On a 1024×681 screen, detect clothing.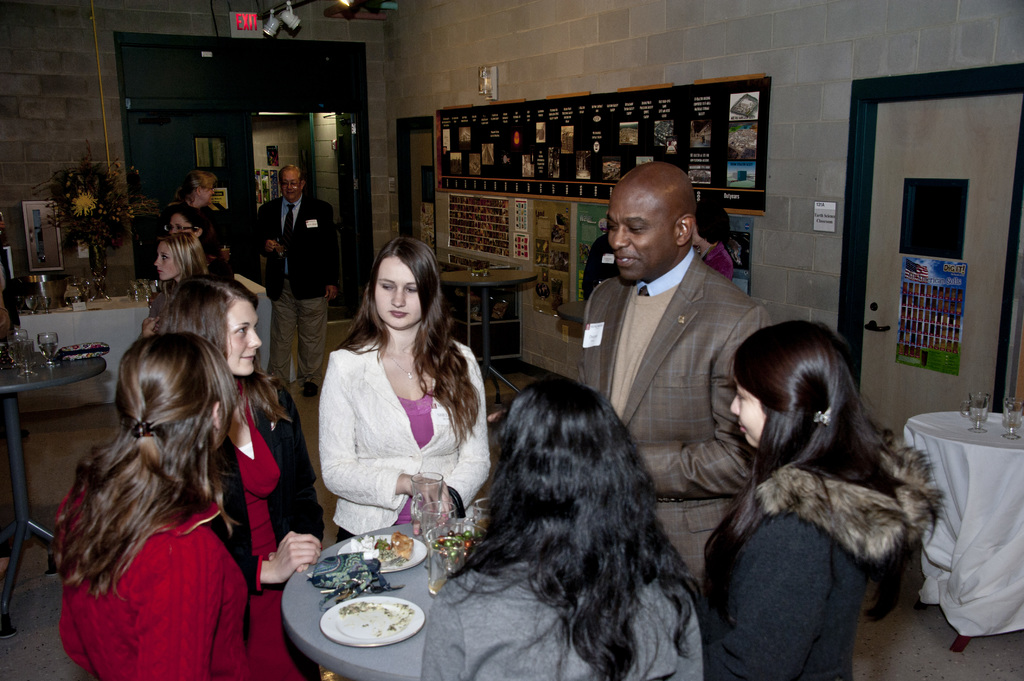
(left=706, top=502, right=858, bottom=680).
